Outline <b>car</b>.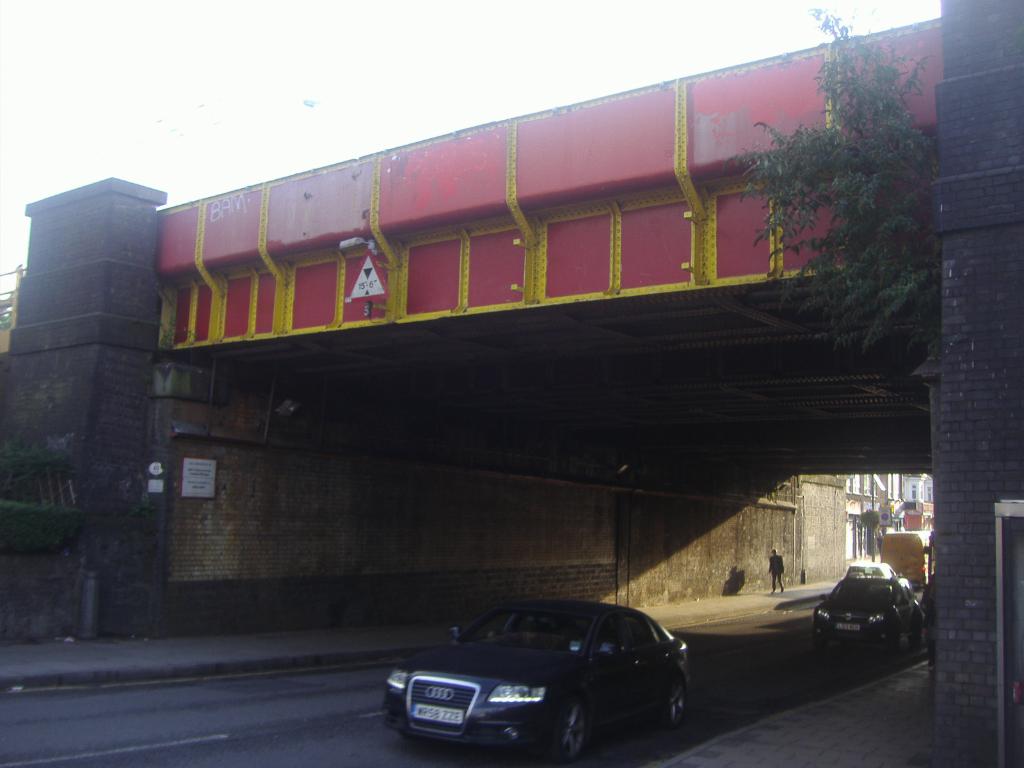
Outline: 812, 577, 927, 656.
